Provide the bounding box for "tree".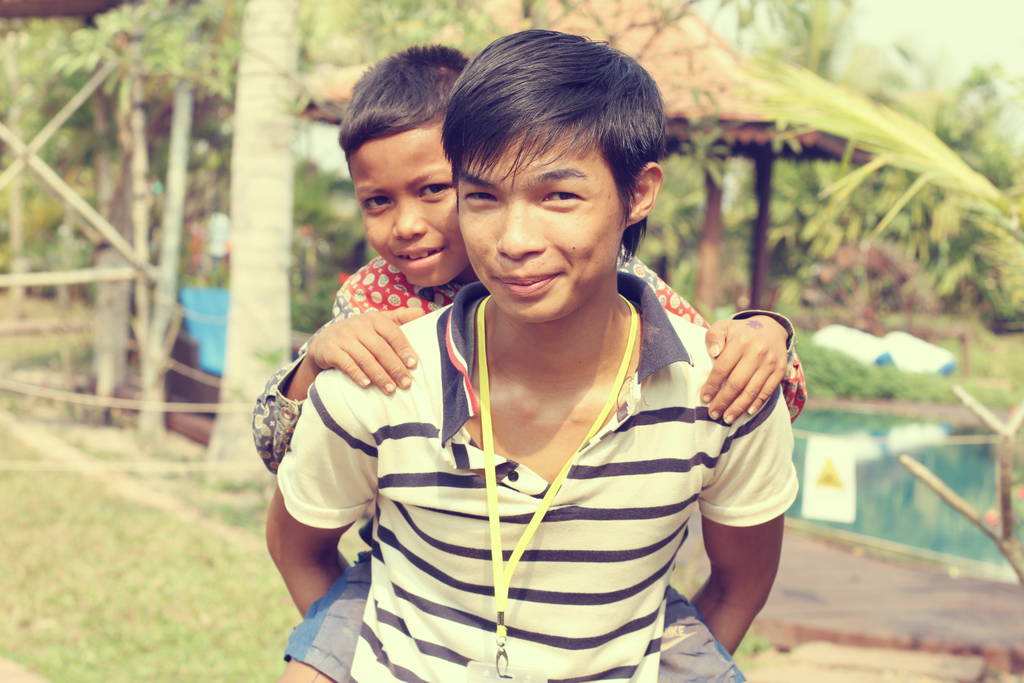
(207,1,291,480).
